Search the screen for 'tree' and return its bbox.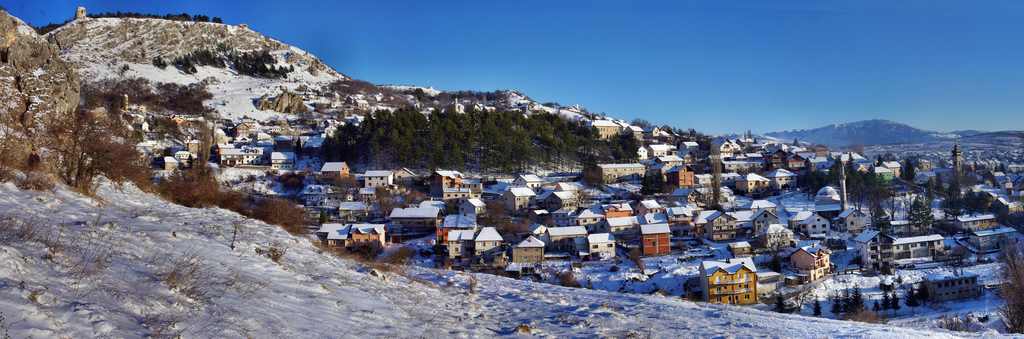
Found: <region>828, 287, 844, 319</region>.
